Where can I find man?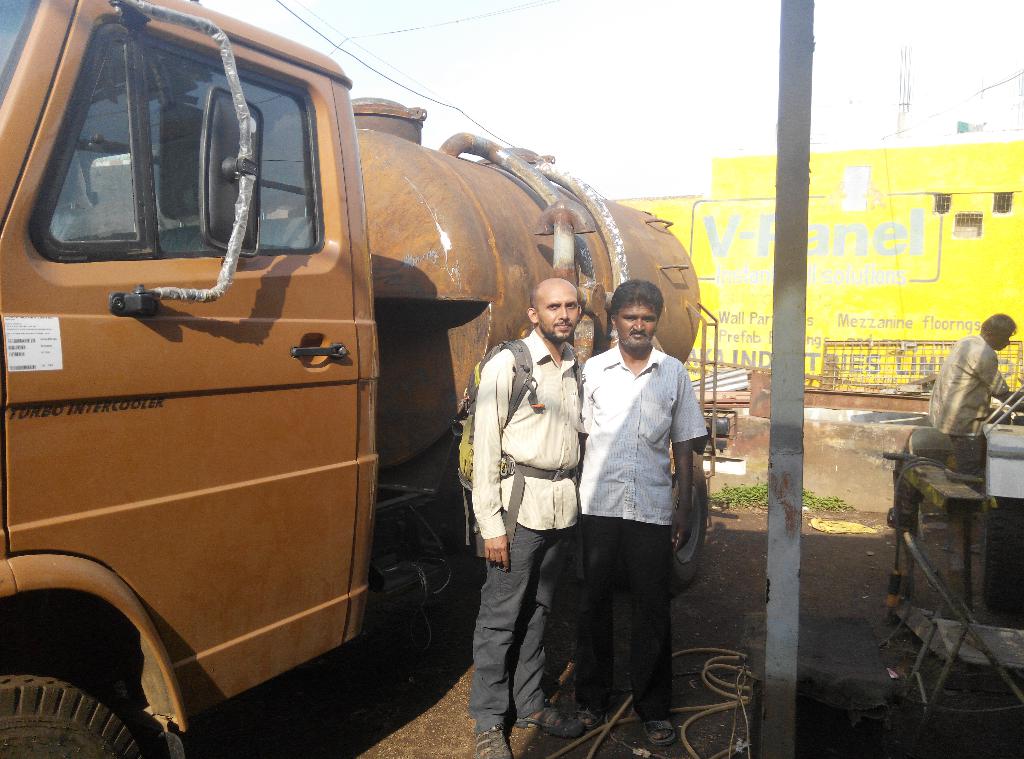
You can find it at [left=573, top=269, right=722, bottom=719].
